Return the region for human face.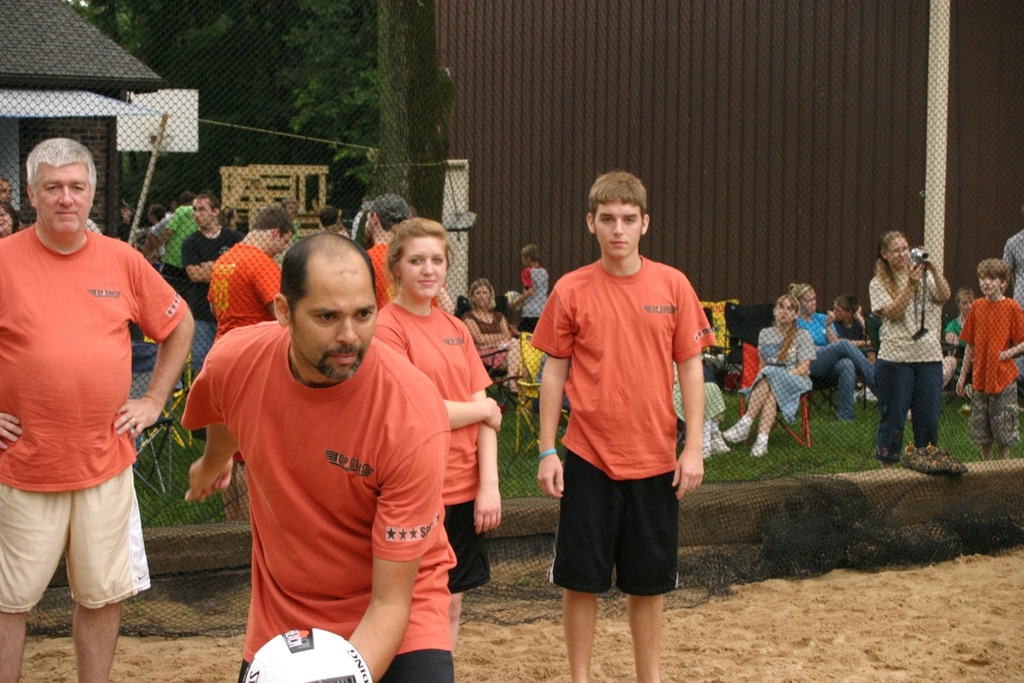
[left=289, top=265, right=378, bottom=380].
